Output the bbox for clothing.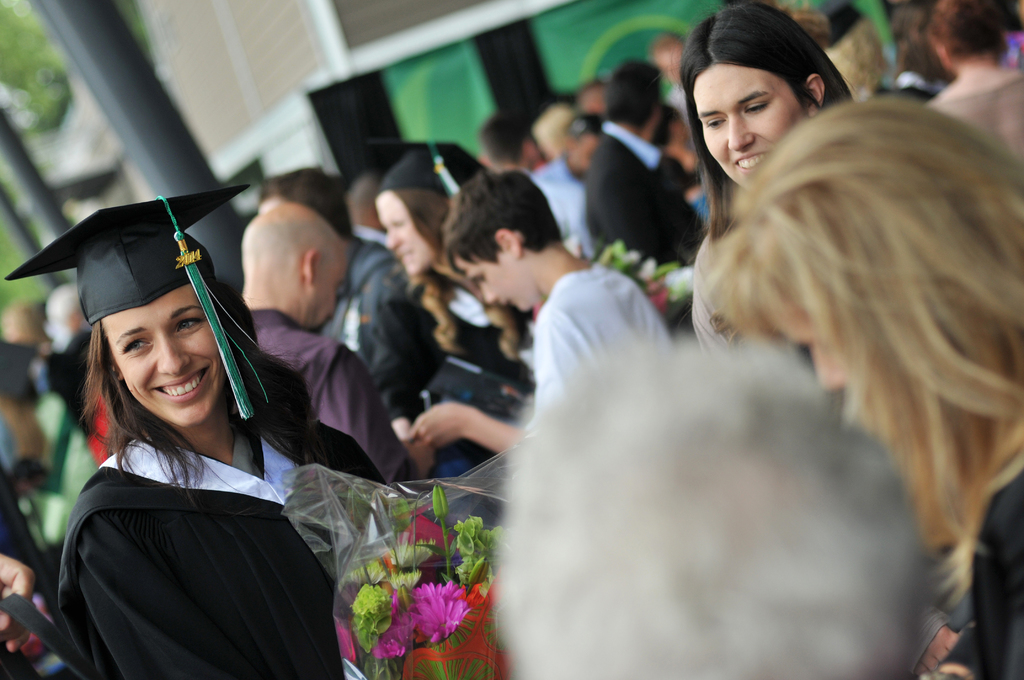
{"x1": 321, "y1": 240, "x2": 447, "y2": 453}.
